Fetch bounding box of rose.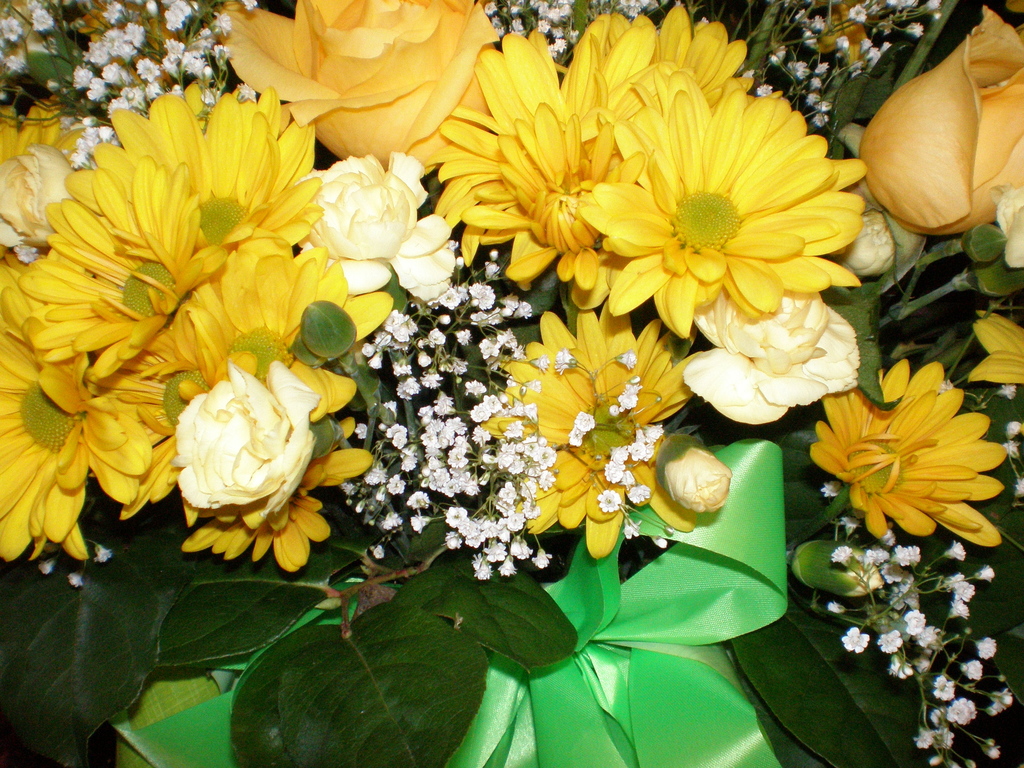
Bbox: [left=858, top=3, right=1023, bottom=236].
